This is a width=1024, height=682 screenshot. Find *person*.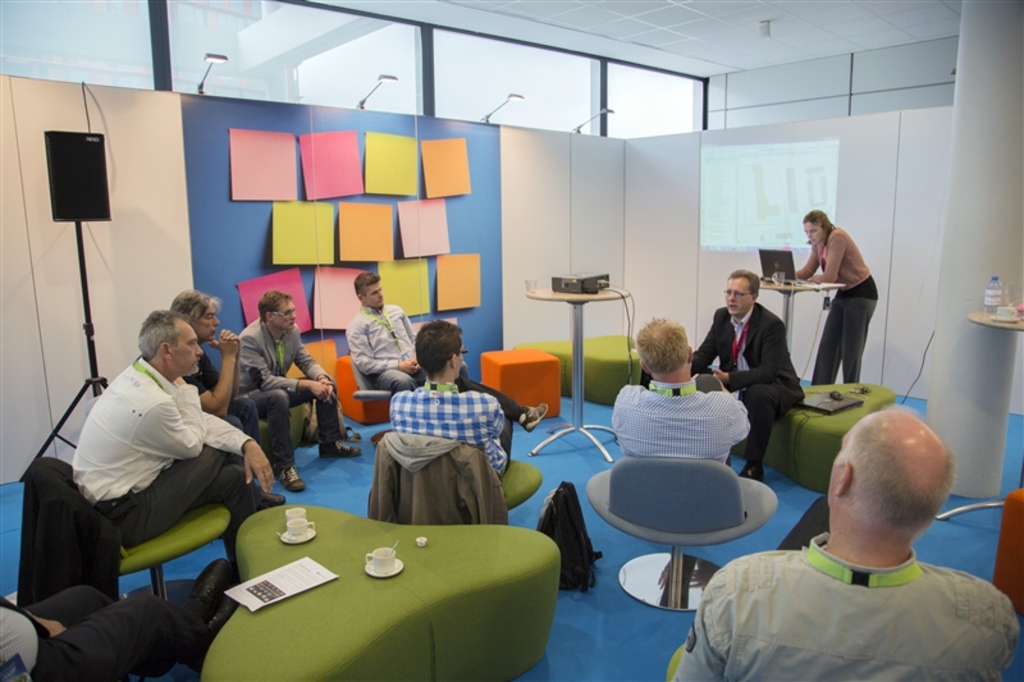
Bounding box: [x1=227, y1=288, x2=357, y2=490].
